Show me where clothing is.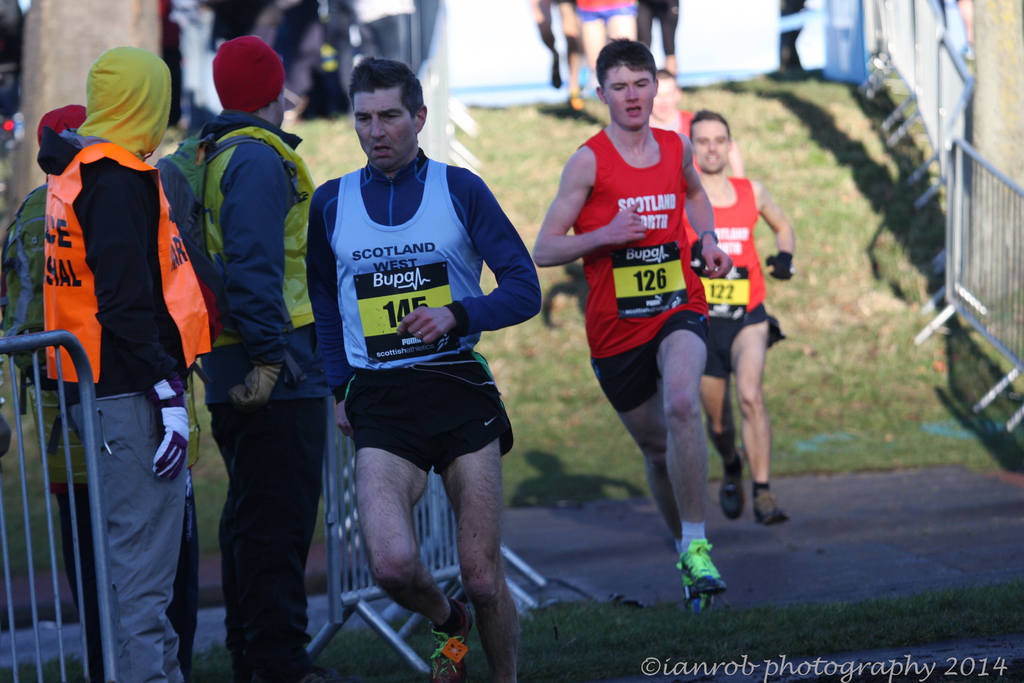
clothing is at 308:147:543:475.
